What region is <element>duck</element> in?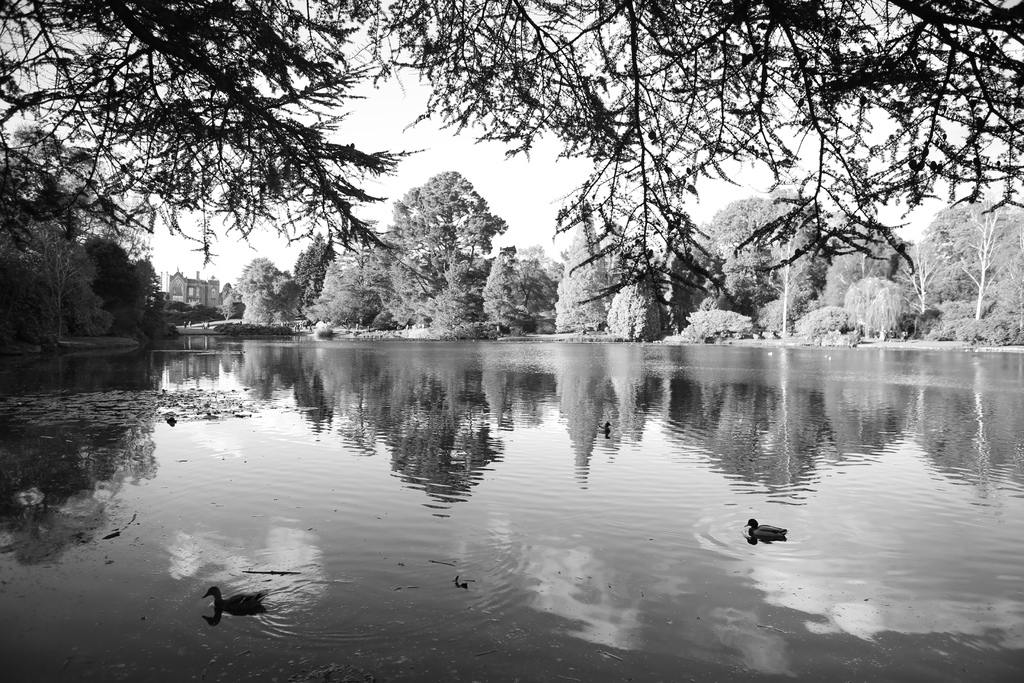
<region>201, 585, 269, 611</region>.
